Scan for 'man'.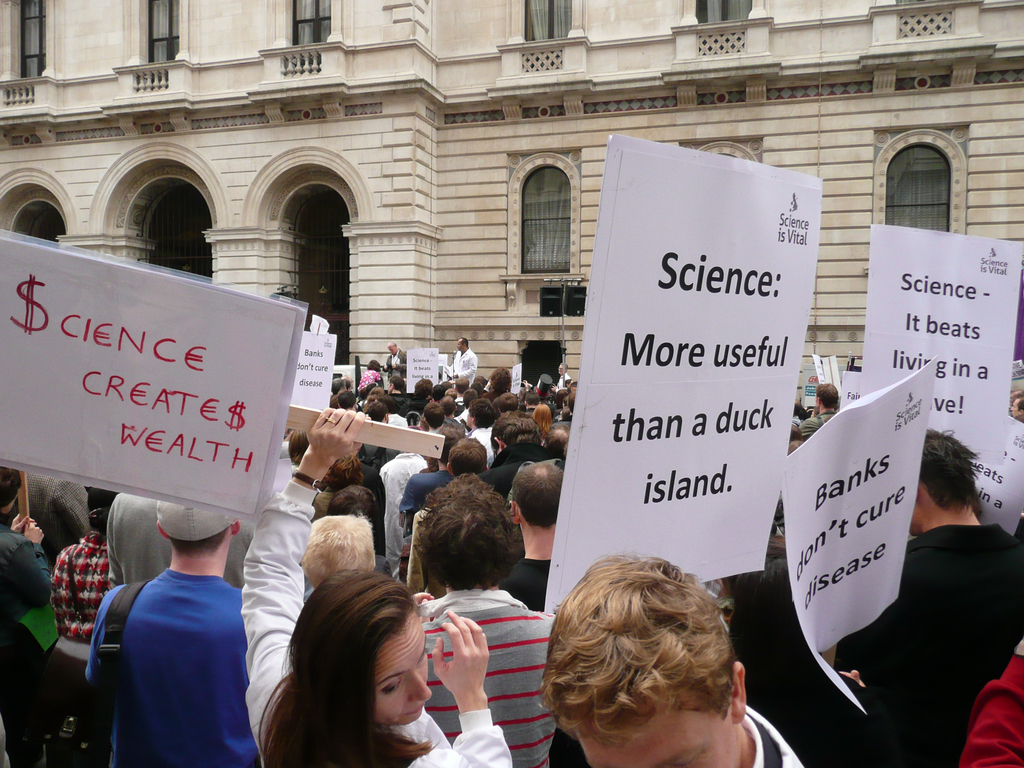
Scan result: 546 552 805 767.
